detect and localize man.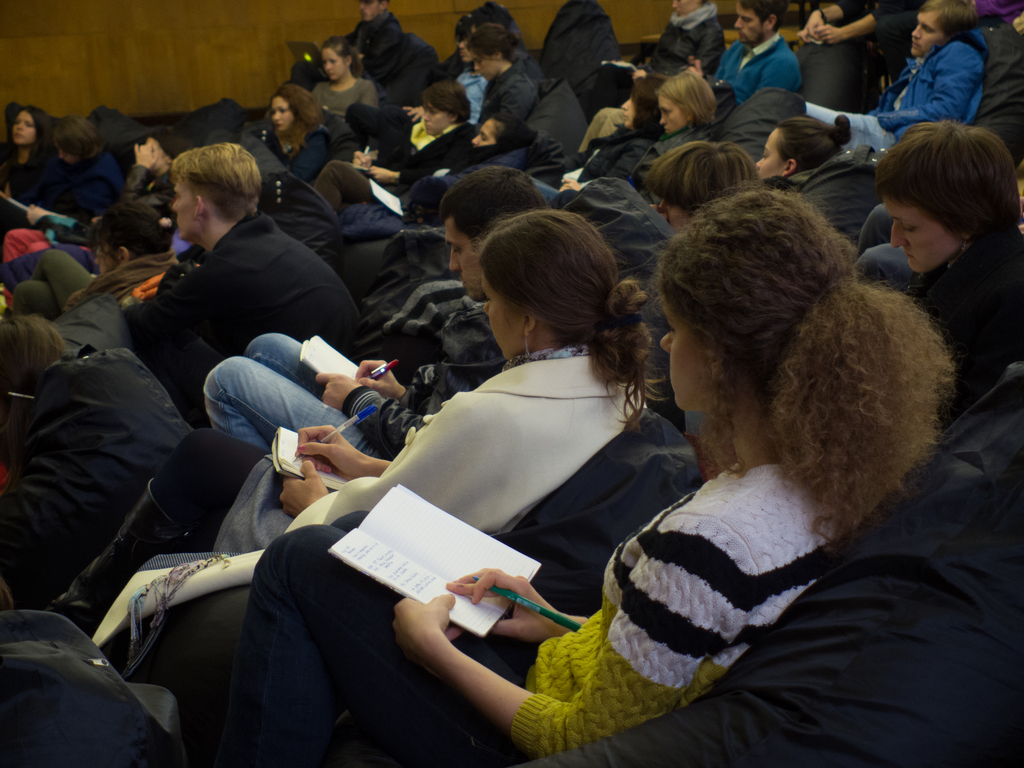
Localized at x1=101 y1=141 x2=360 y2=404.
